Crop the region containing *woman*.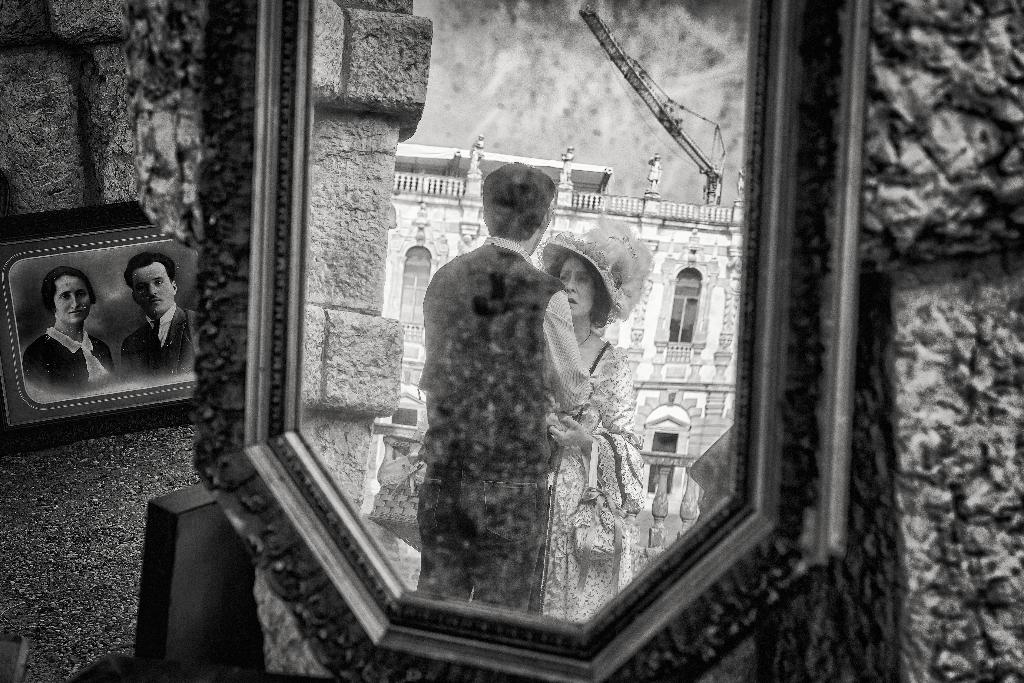
Crop region: [12,249,116,406].
